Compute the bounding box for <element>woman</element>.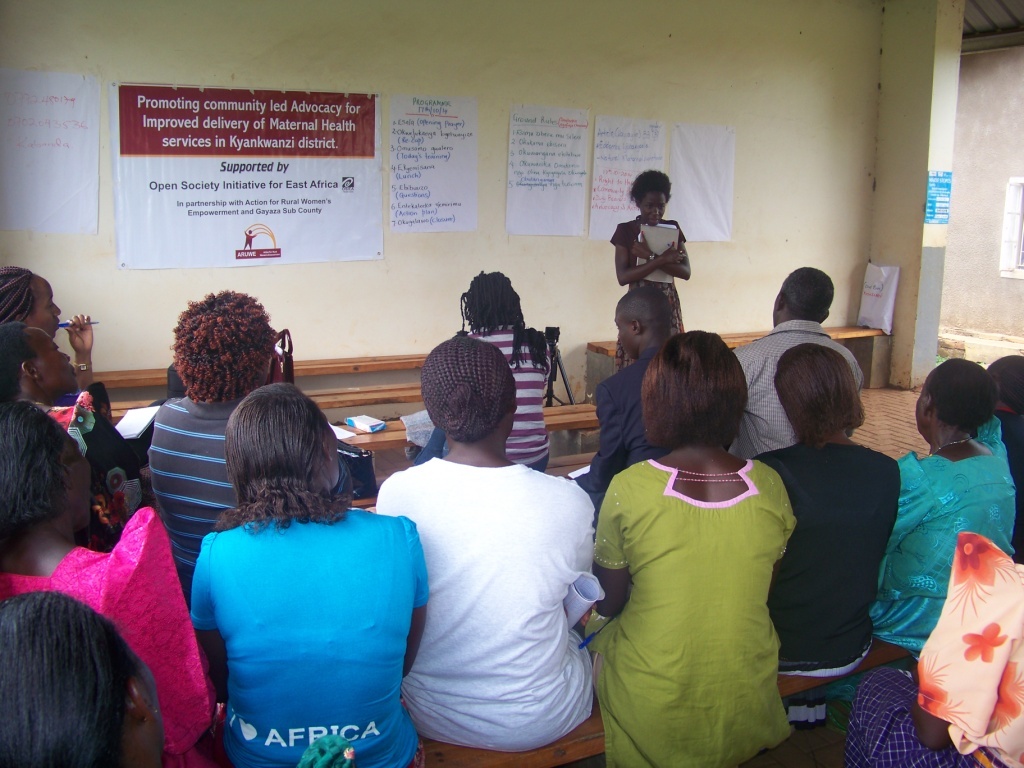
[165,367,421,756].
